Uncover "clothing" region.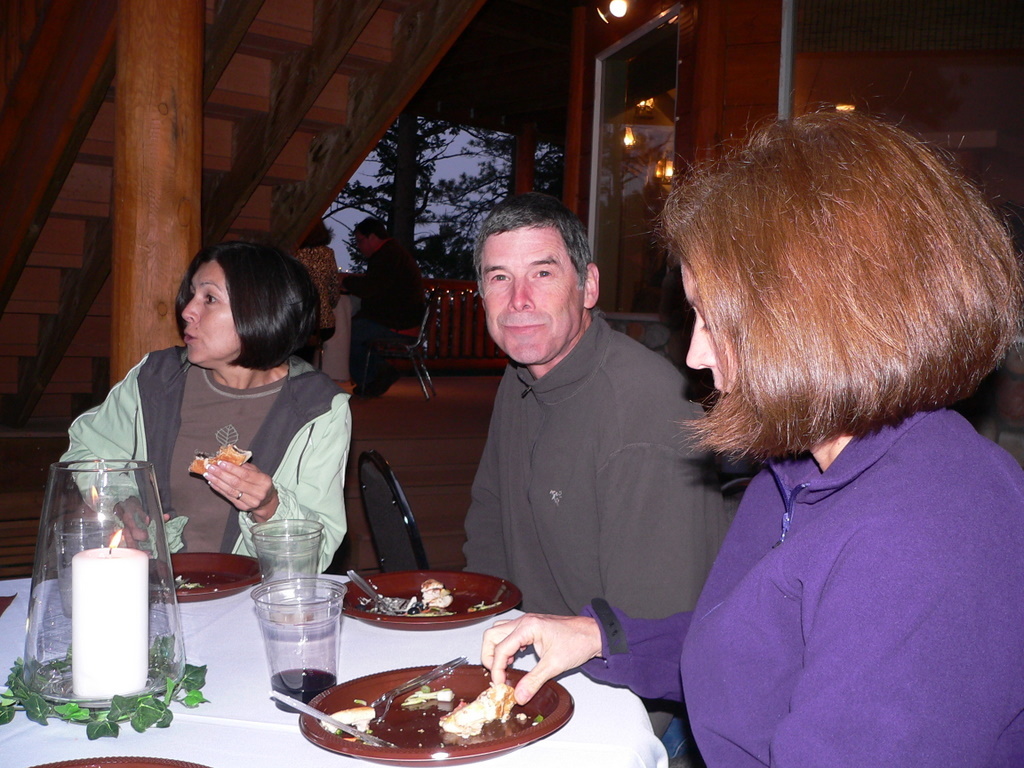
Uncovered: region(292, 245, 342, 343).
